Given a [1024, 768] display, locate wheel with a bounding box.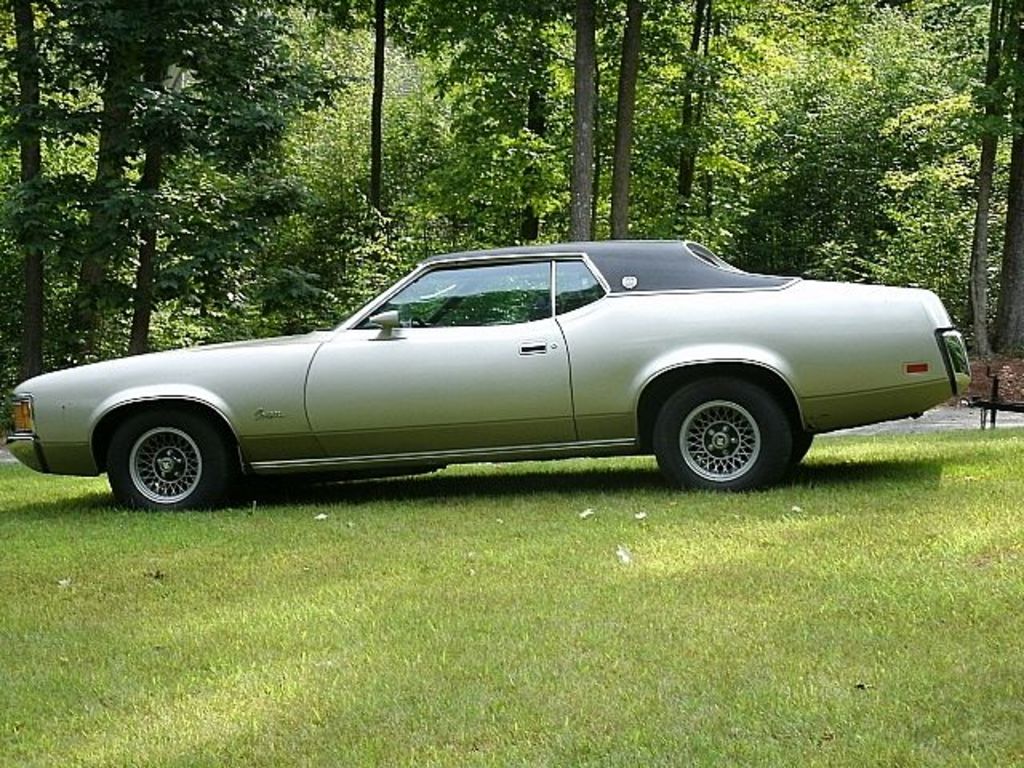
Located: bbox=(774, 405, 819, 469).
